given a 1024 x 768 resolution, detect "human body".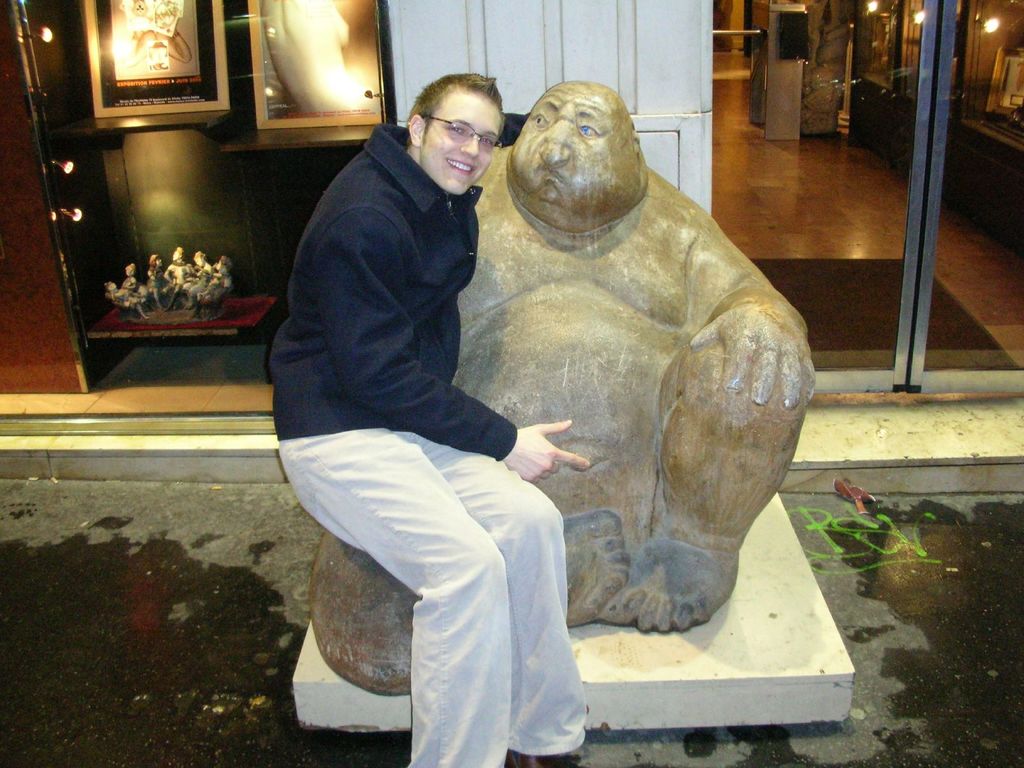
detection(276, 5, 550, 743).
